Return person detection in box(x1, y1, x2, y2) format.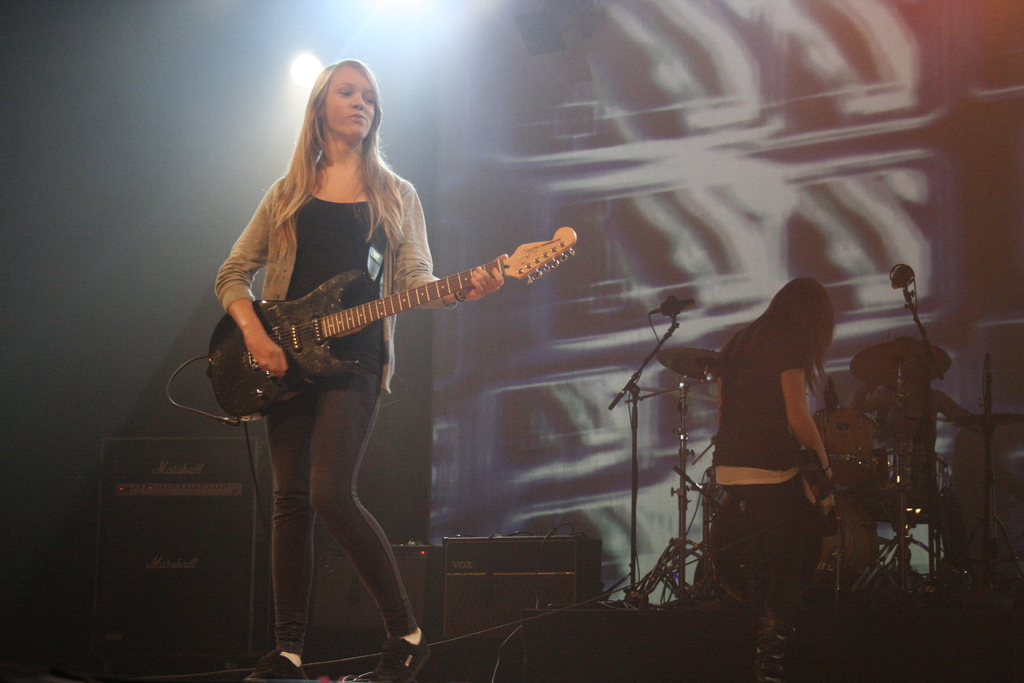
box(215, 54, 509, 678).
